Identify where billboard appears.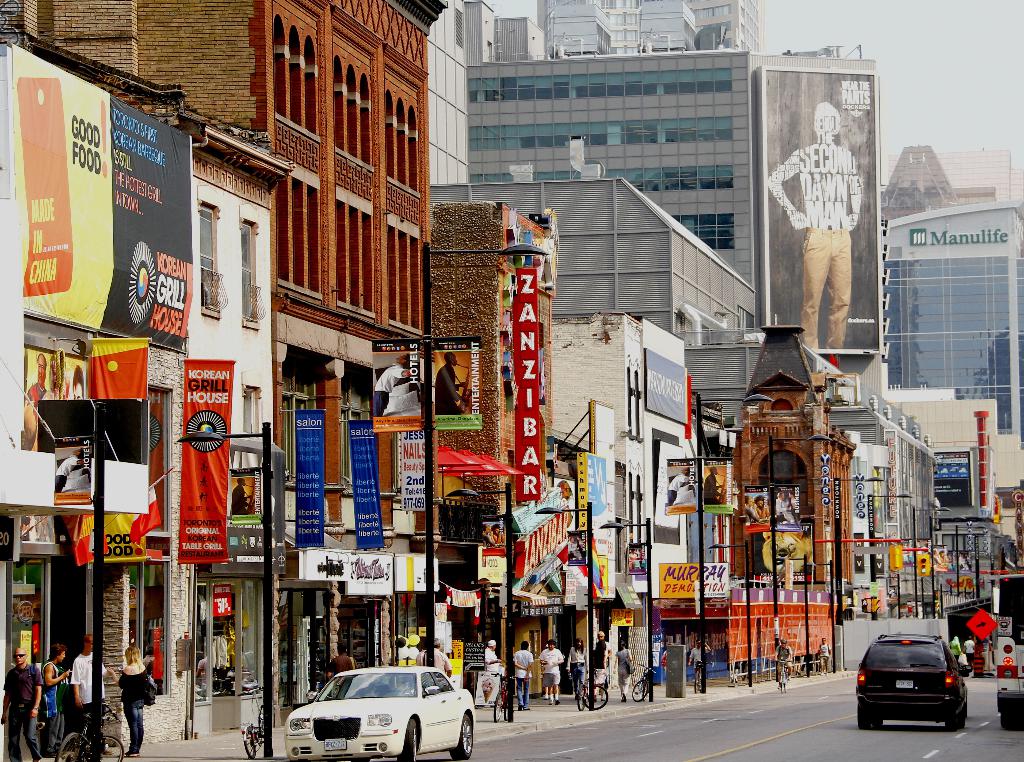
Appears at [394,428,434,505].
